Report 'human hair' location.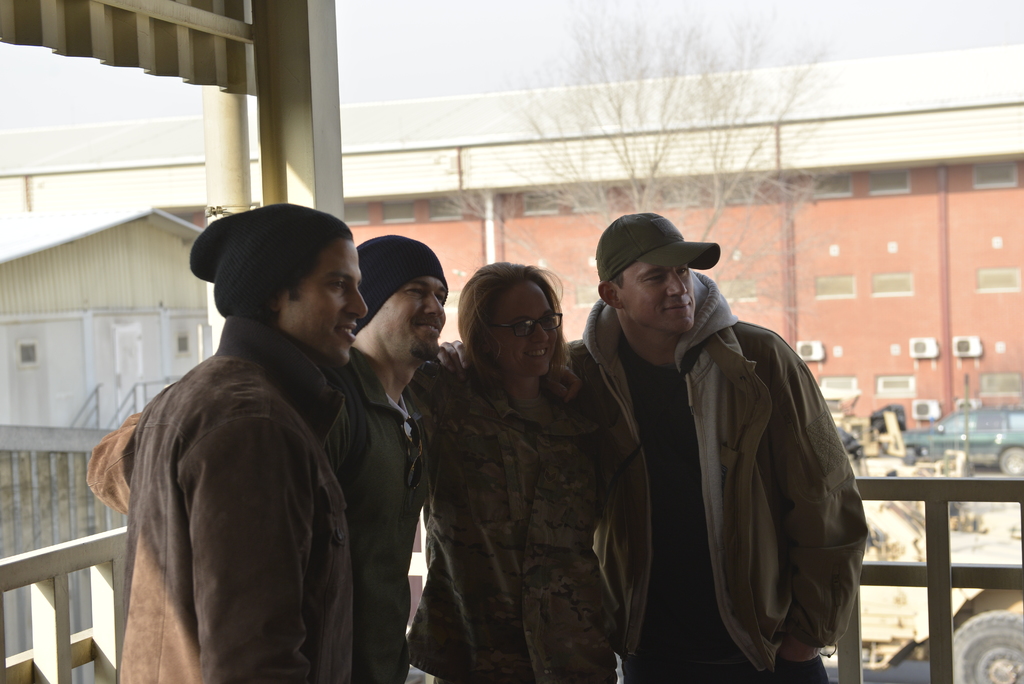
Report: locate(455, 260, 569, 402).
